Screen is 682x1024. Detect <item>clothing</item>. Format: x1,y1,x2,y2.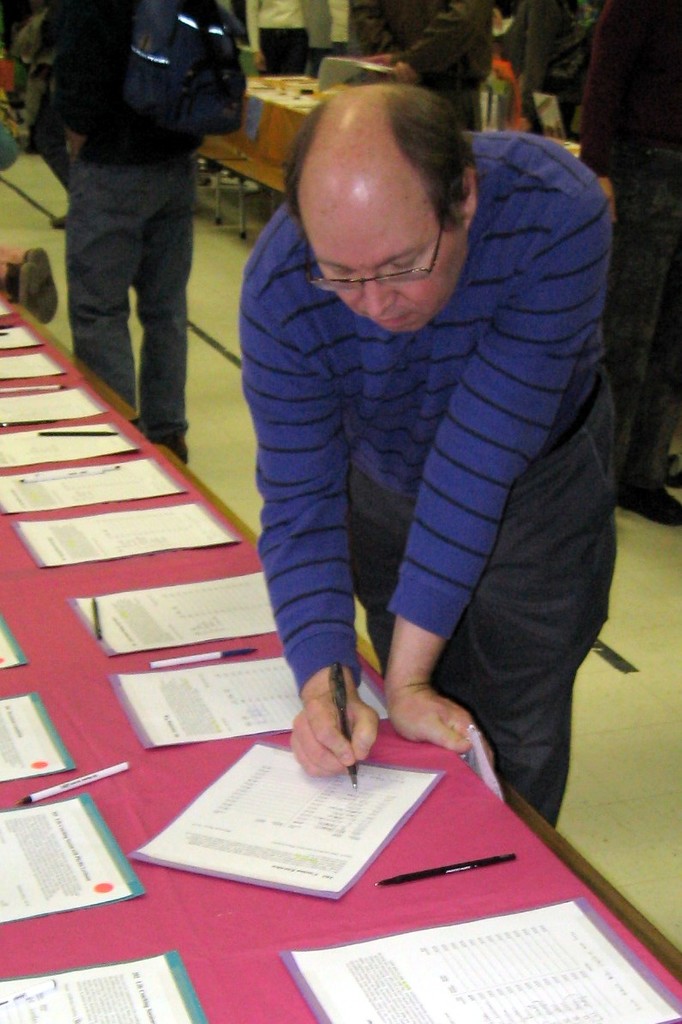
51,0,224,439.
